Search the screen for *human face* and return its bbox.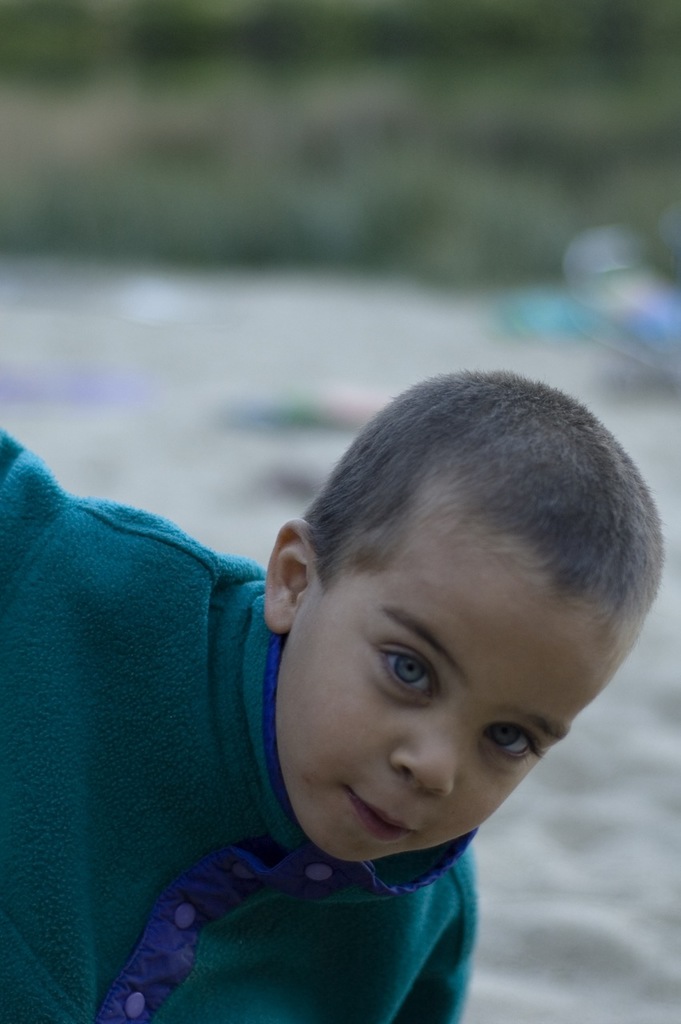
Found: bbox(270, 510, 627, 867).
